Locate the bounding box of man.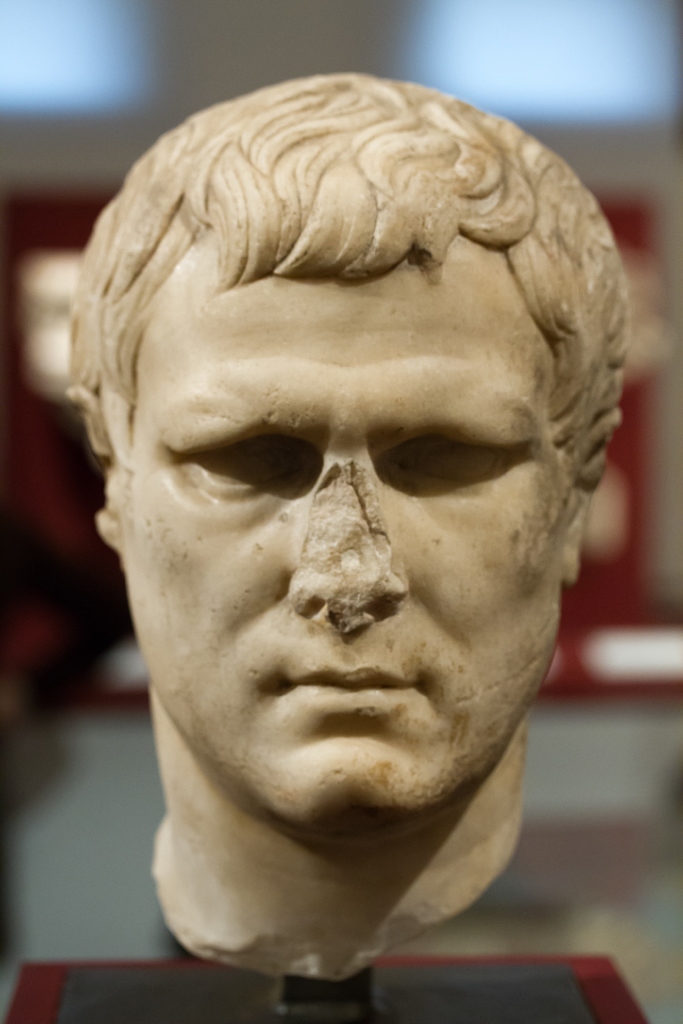
Bounding box: (62,66,636,984).
